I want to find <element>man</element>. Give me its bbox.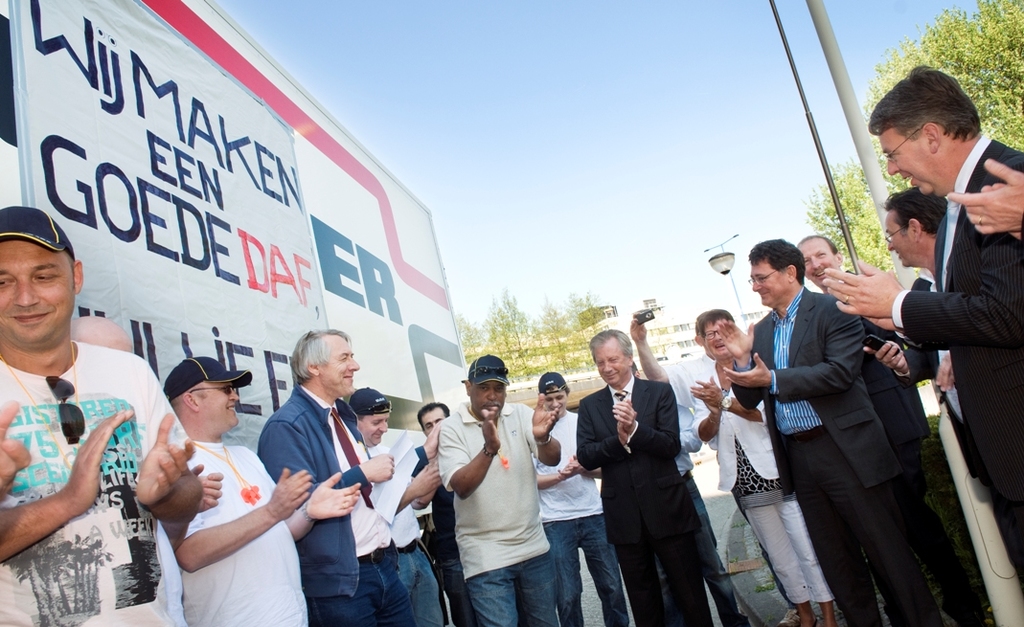
bbox=(161, 357, 357, 626).
